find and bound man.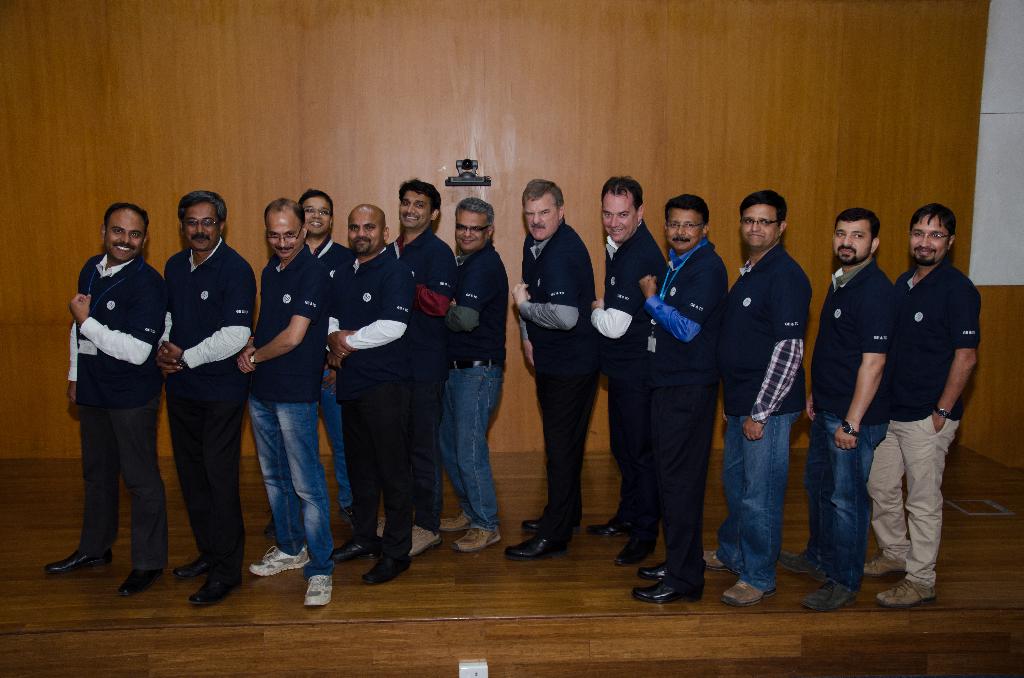
Bound: <region>331, 202, 413, 588</region>.
